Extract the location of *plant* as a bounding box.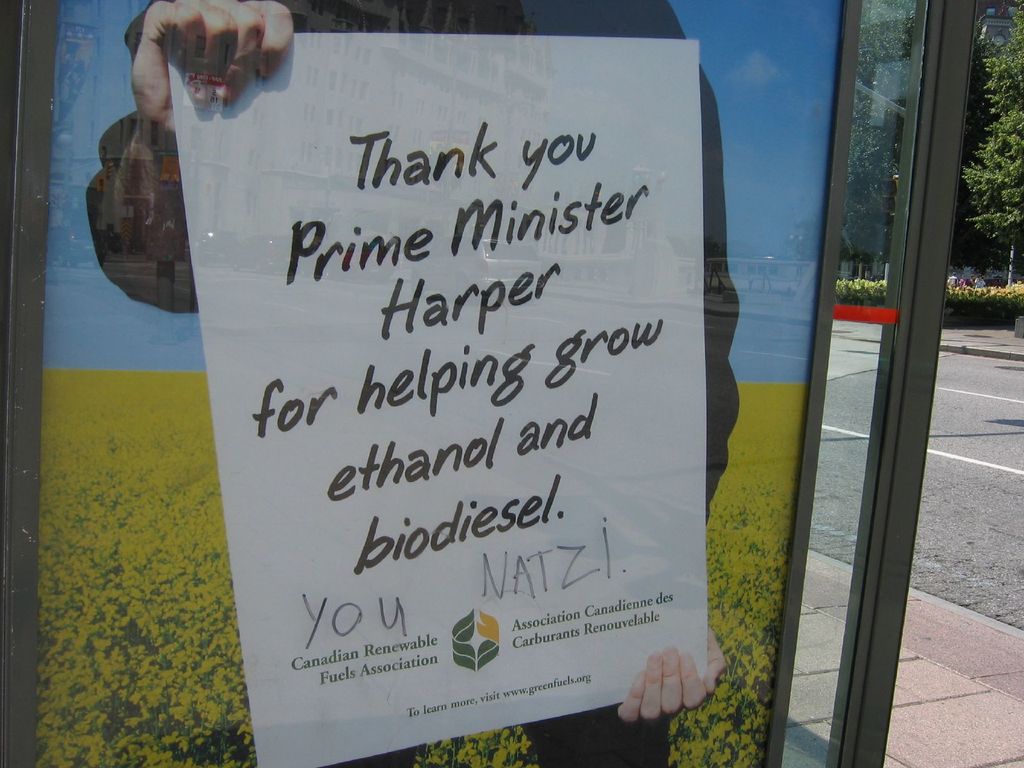
x1=833 y1=280 x2=884 y2=308.
